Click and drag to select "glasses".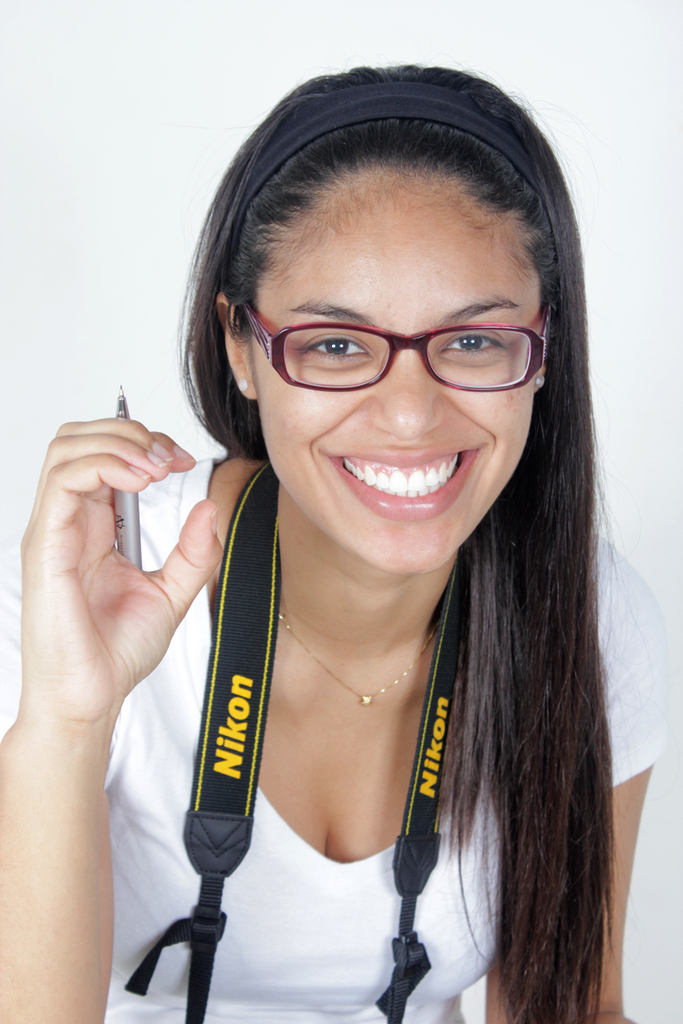
Selection: rect(244, 300, 565, 387).
